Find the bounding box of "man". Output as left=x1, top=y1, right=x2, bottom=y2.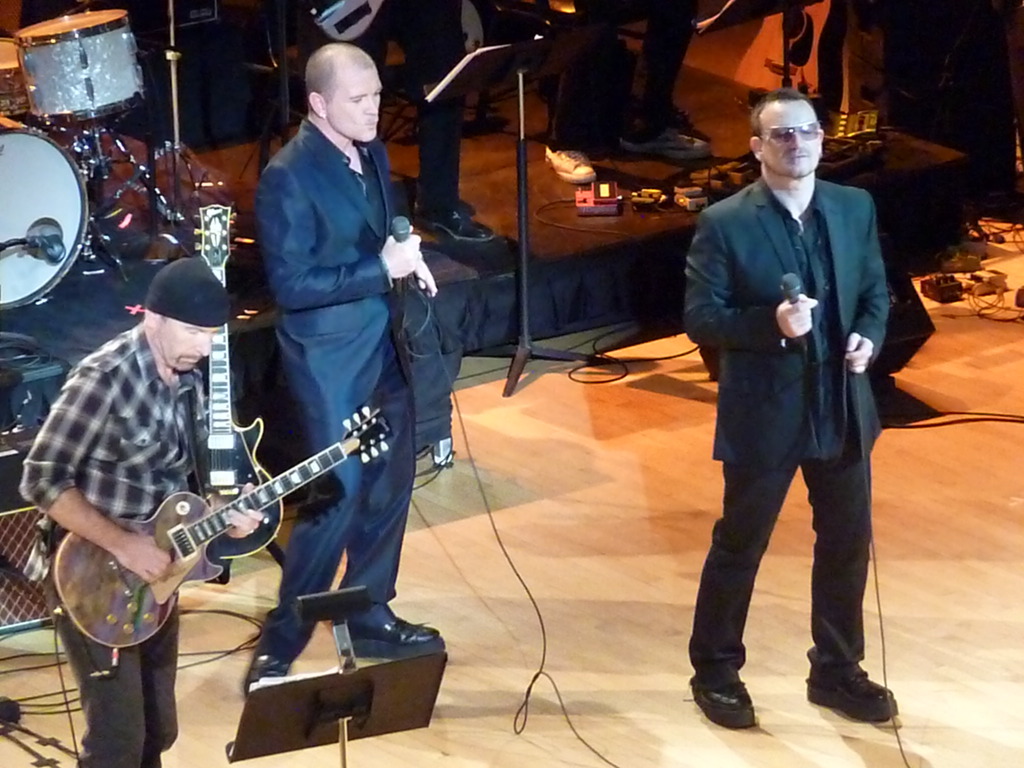
left=18, top=264, right=233, bottom=767.
